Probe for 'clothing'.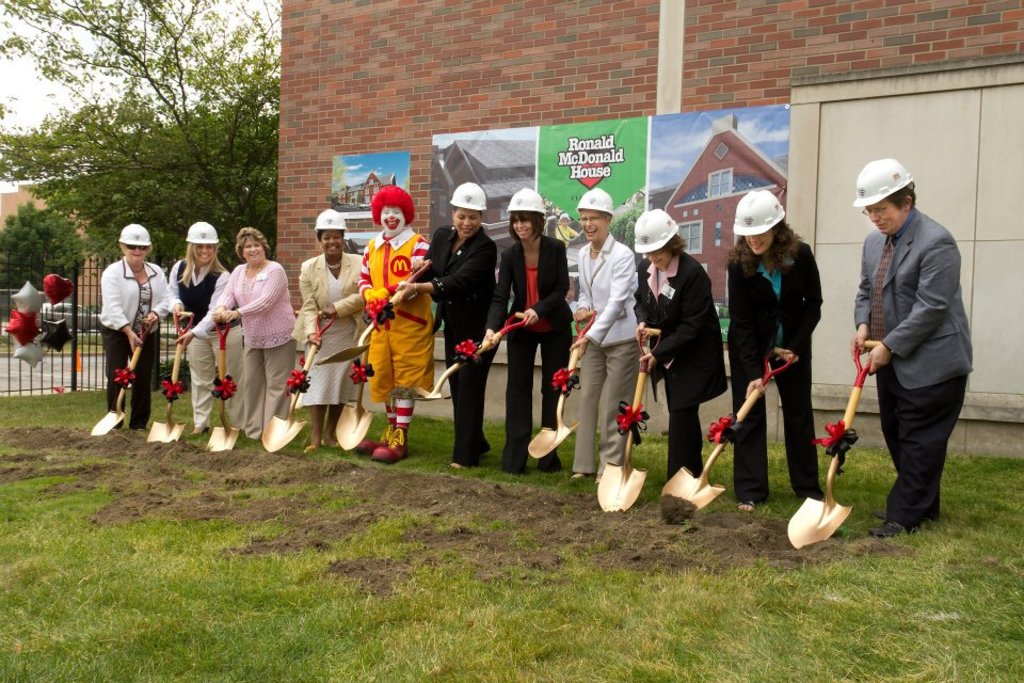
Probe result: 726 233 827 504.
